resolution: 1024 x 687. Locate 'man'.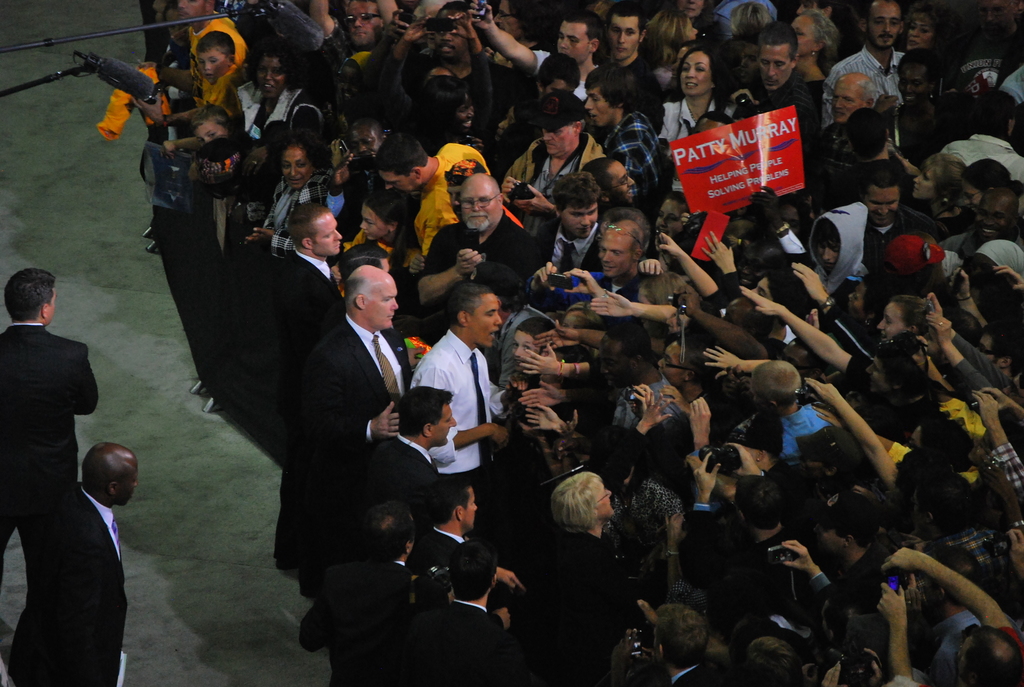
(400, 280, 506, 507).
